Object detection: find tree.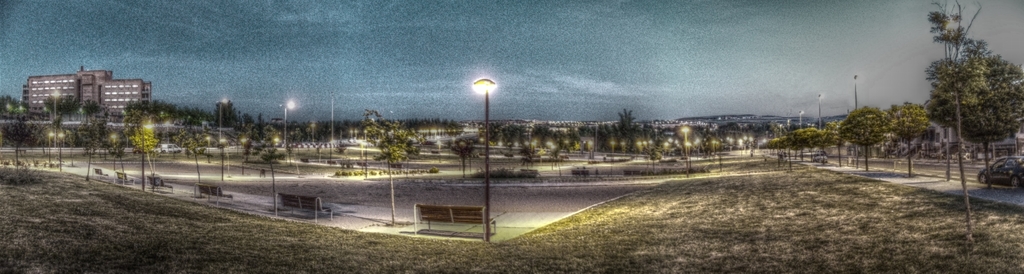
l=241, t=118, r=283, b=215.
